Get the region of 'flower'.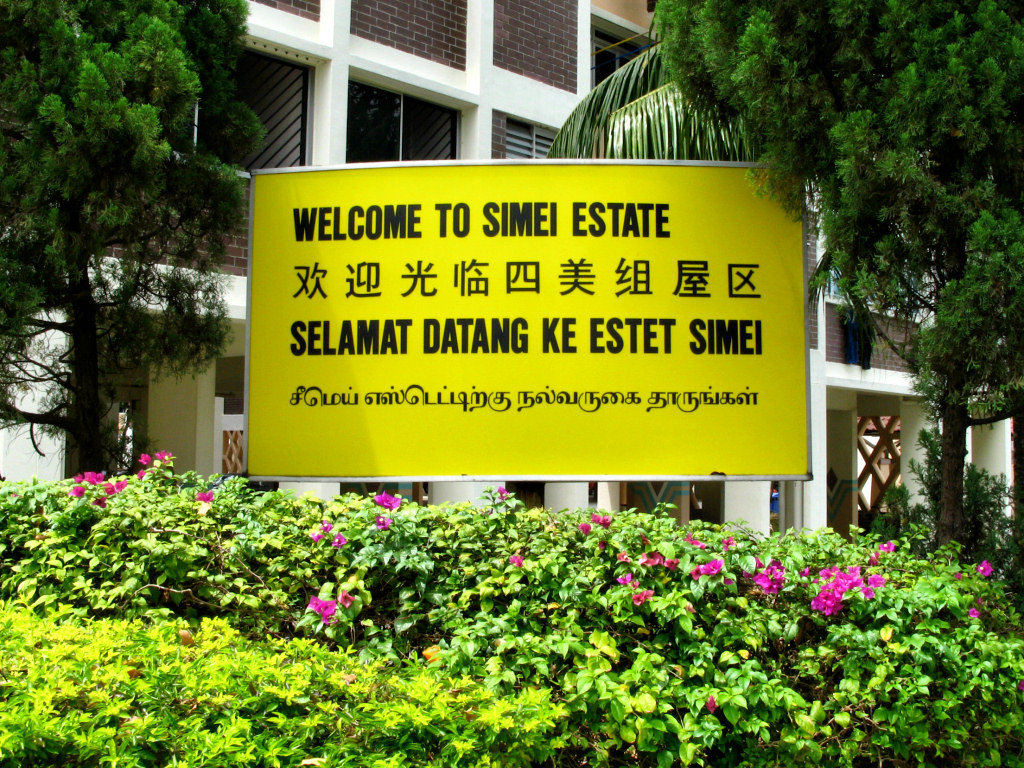
x1=963 y1=605 x2=979 y2=617.
